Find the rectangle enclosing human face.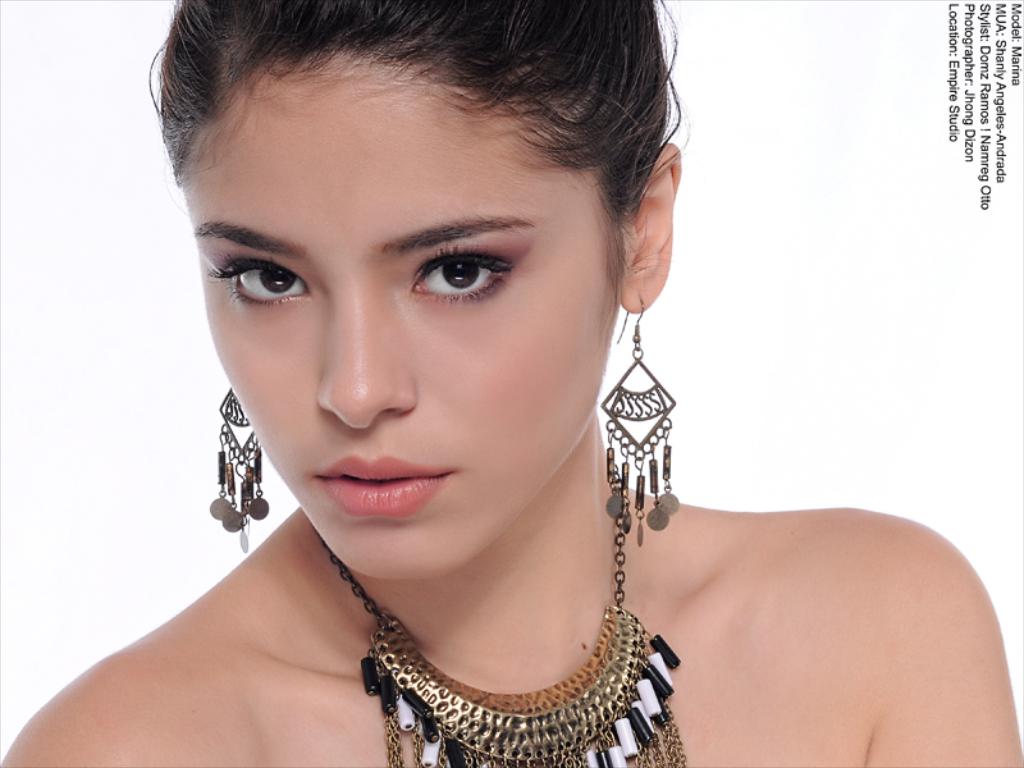
<box>180,67,614,577</box>.
